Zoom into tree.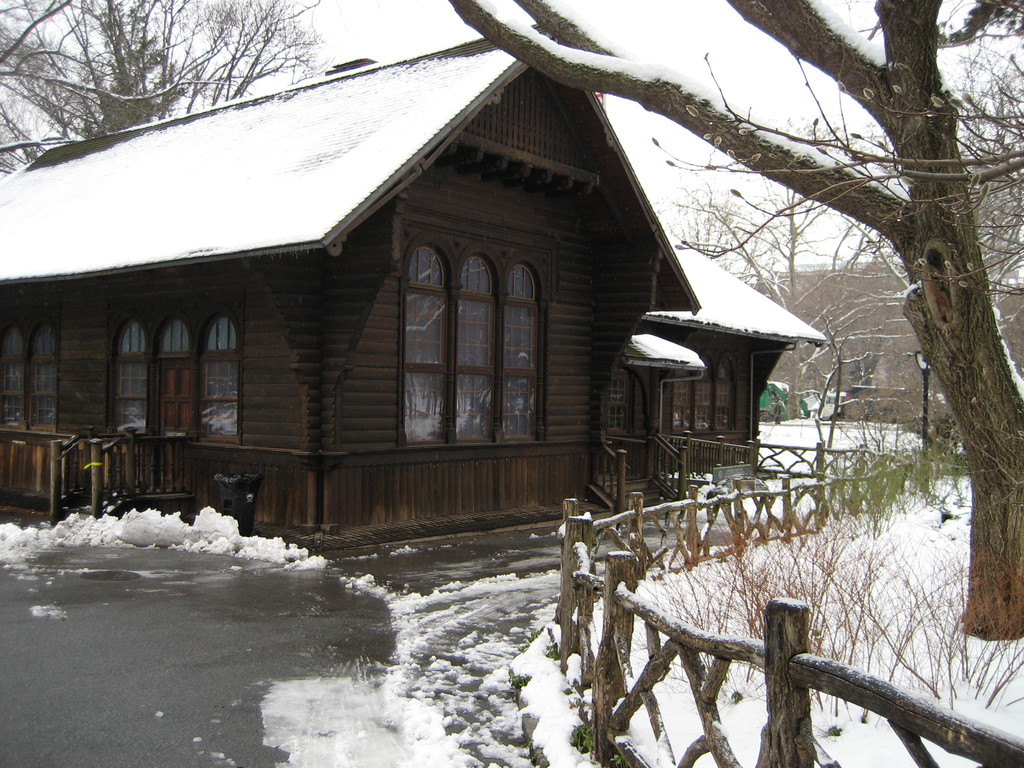
Zoom target: BBox(678, 195, 895, 417).
